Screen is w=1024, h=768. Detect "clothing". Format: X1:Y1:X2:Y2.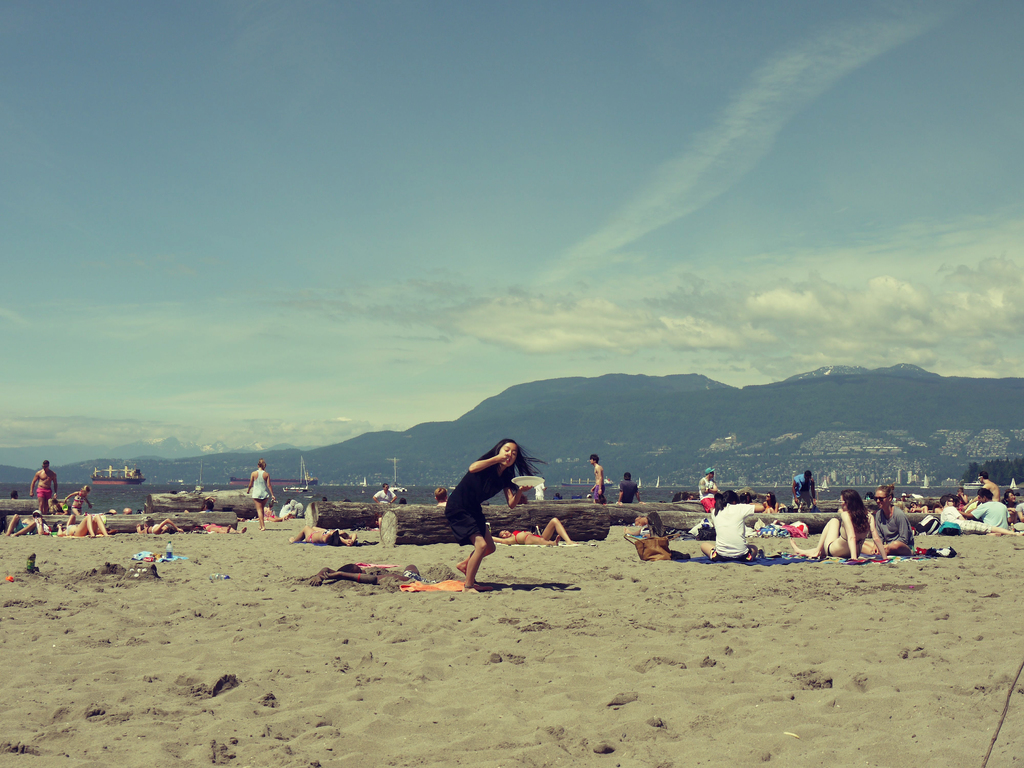
711:501:758:563.
